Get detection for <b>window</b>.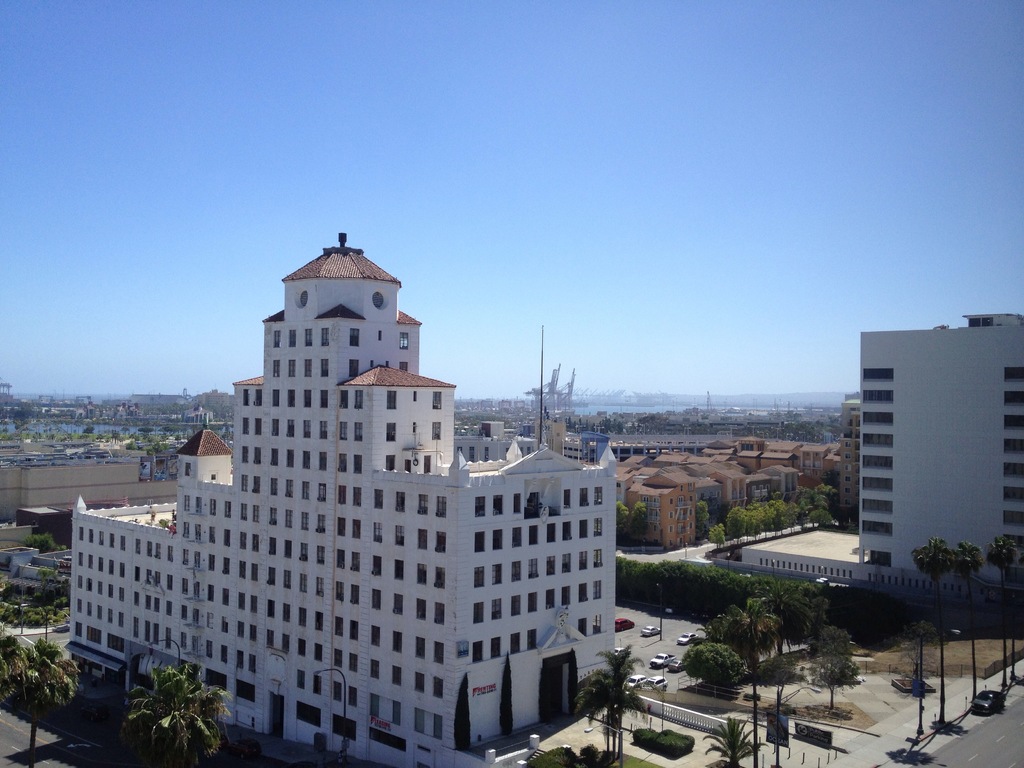
Detection: [x1=273, y1=332, x2=280, y2=346].
